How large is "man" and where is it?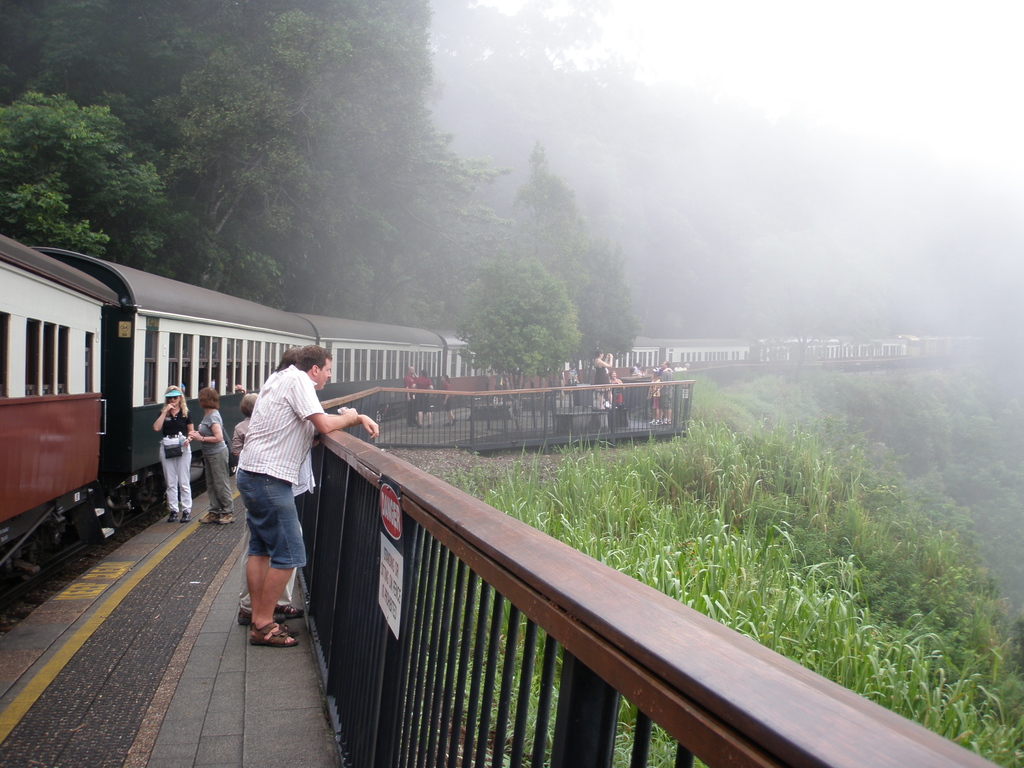
Bounding box: locate(404, 366, 419, 426).
